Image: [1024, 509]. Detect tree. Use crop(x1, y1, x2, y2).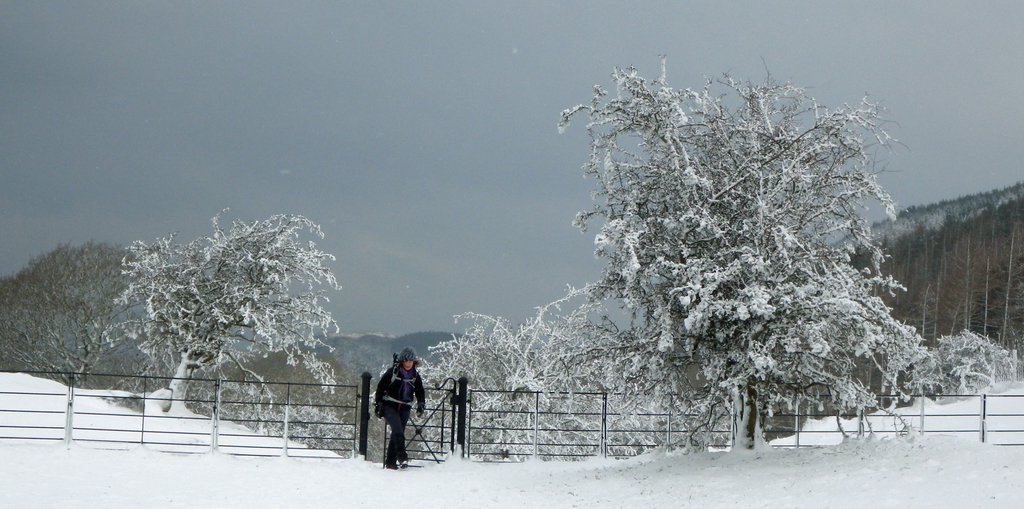
crop(883, 327, 1022, 393).
